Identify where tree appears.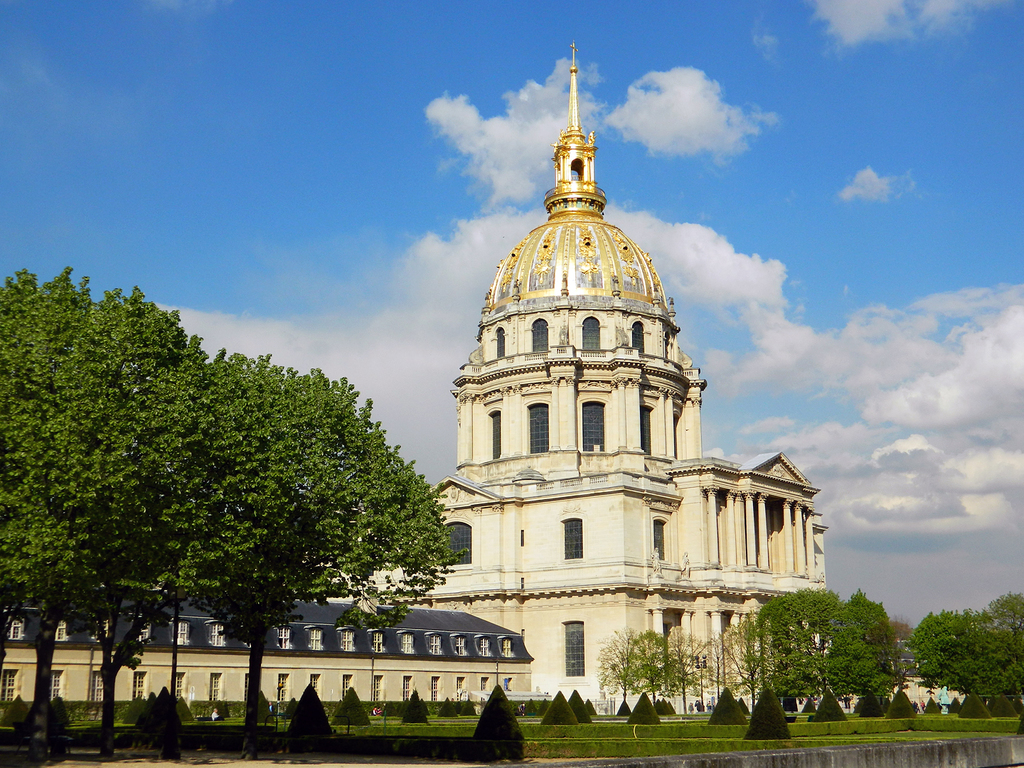
Appears at pyautogui.locateOnScreen(710, 612, 769, 714).
